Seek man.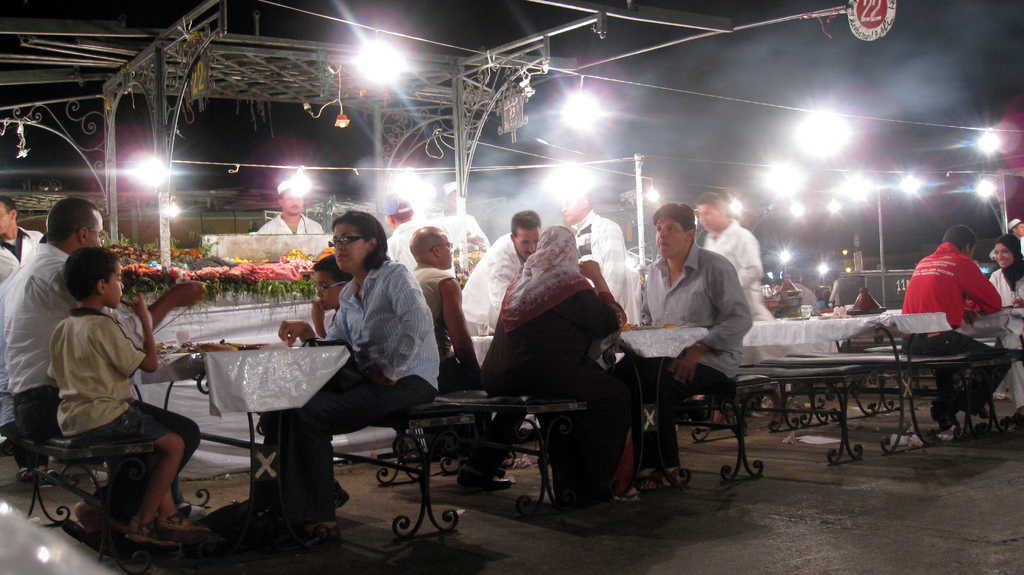
bbox=[637, 204, 755, 492].
